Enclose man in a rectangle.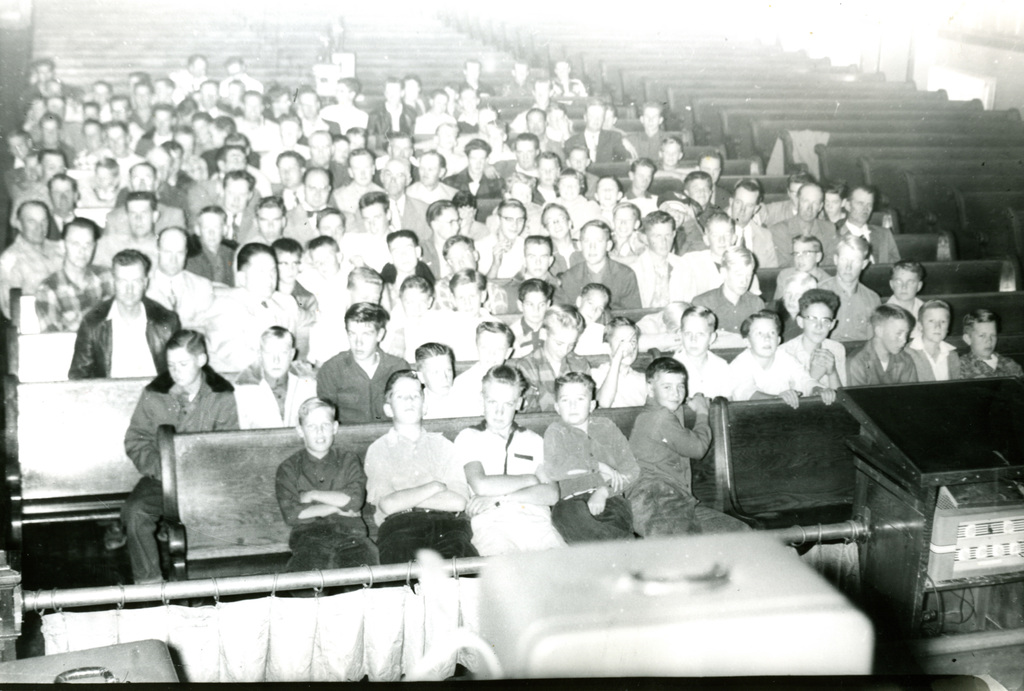
185 213 237 286.
